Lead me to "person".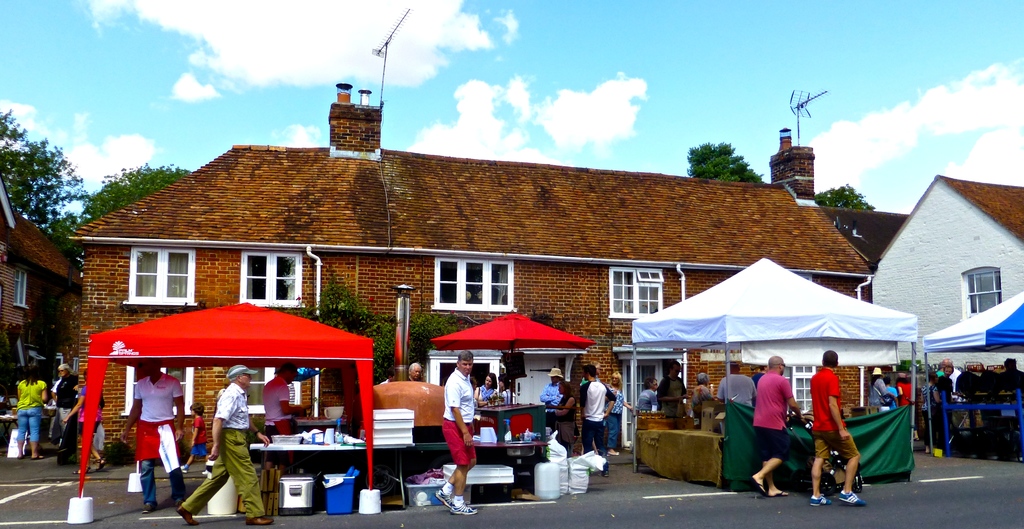
Lead to bbox=(186, 366, 283, 523).
